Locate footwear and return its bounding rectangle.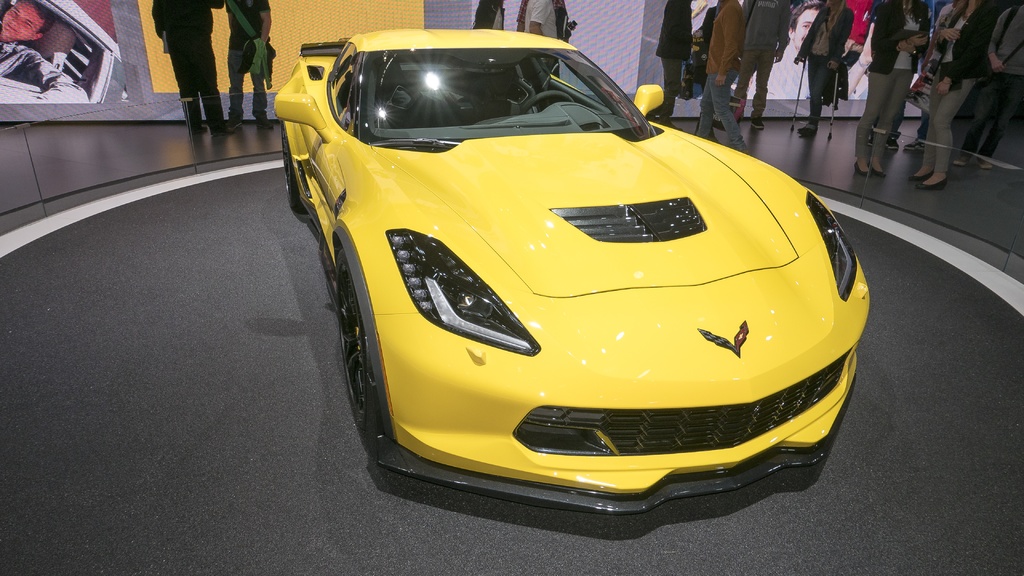
(x1=979, y1=156, x2=995, y2=172).
